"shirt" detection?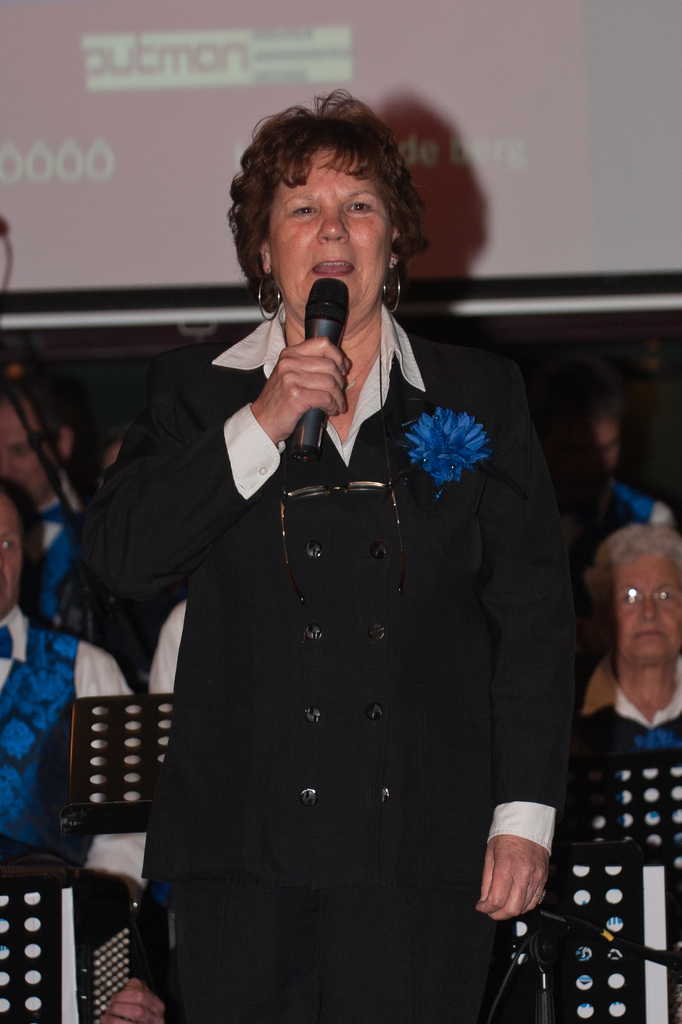
l=210, t=306, r=553, b=849
